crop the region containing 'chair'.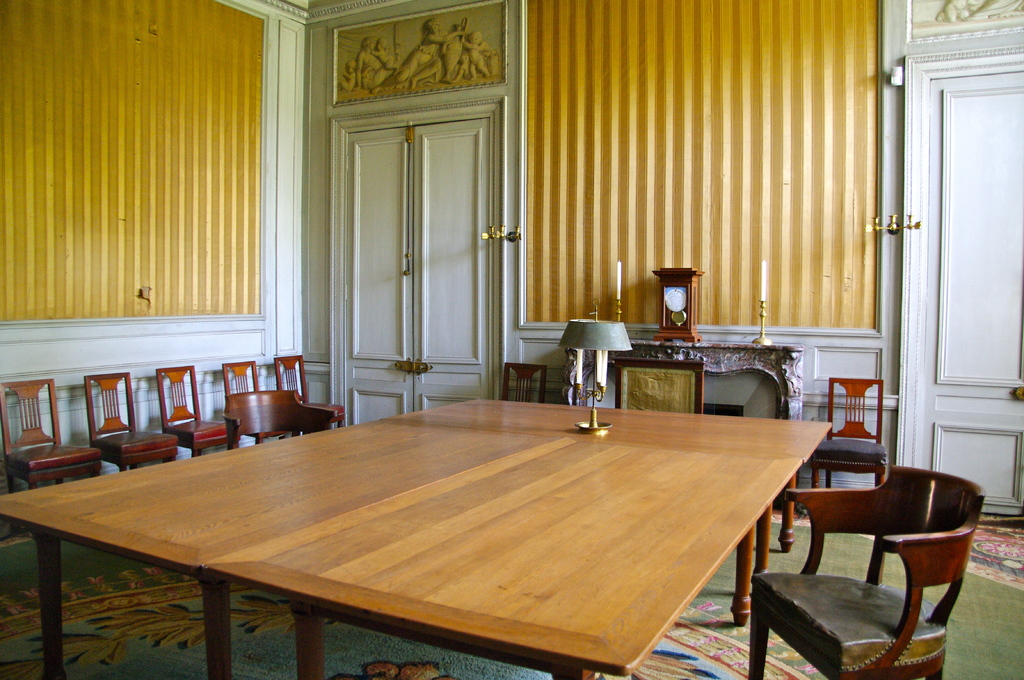
Crop region: [220, 354, 268, 399].
